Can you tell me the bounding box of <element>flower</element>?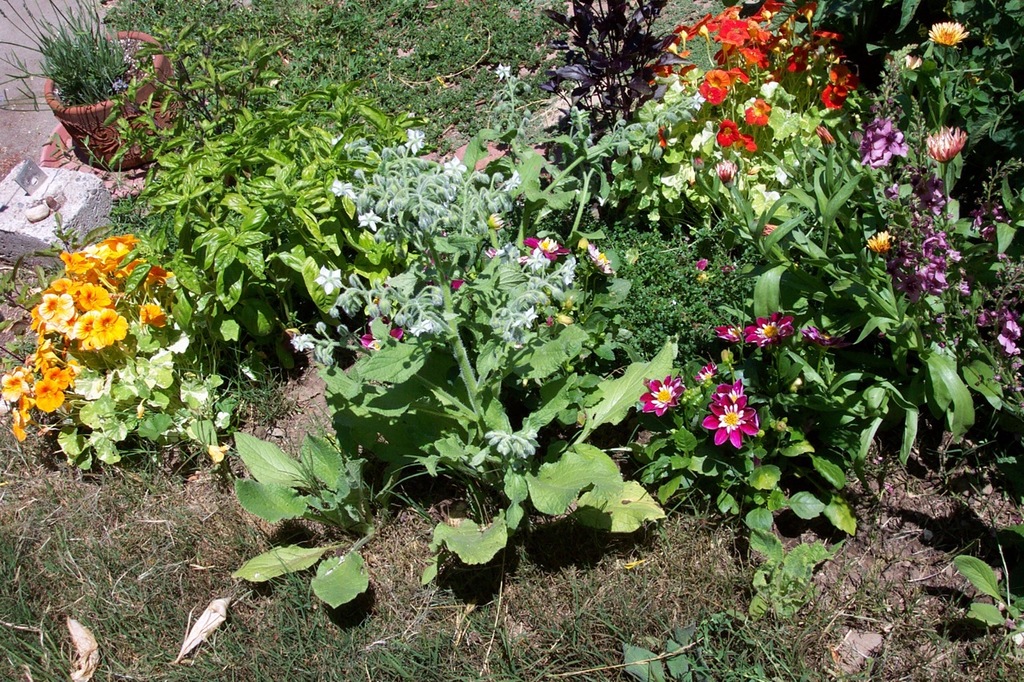
(x1=714, y1=310, x2=752, y2=339).
